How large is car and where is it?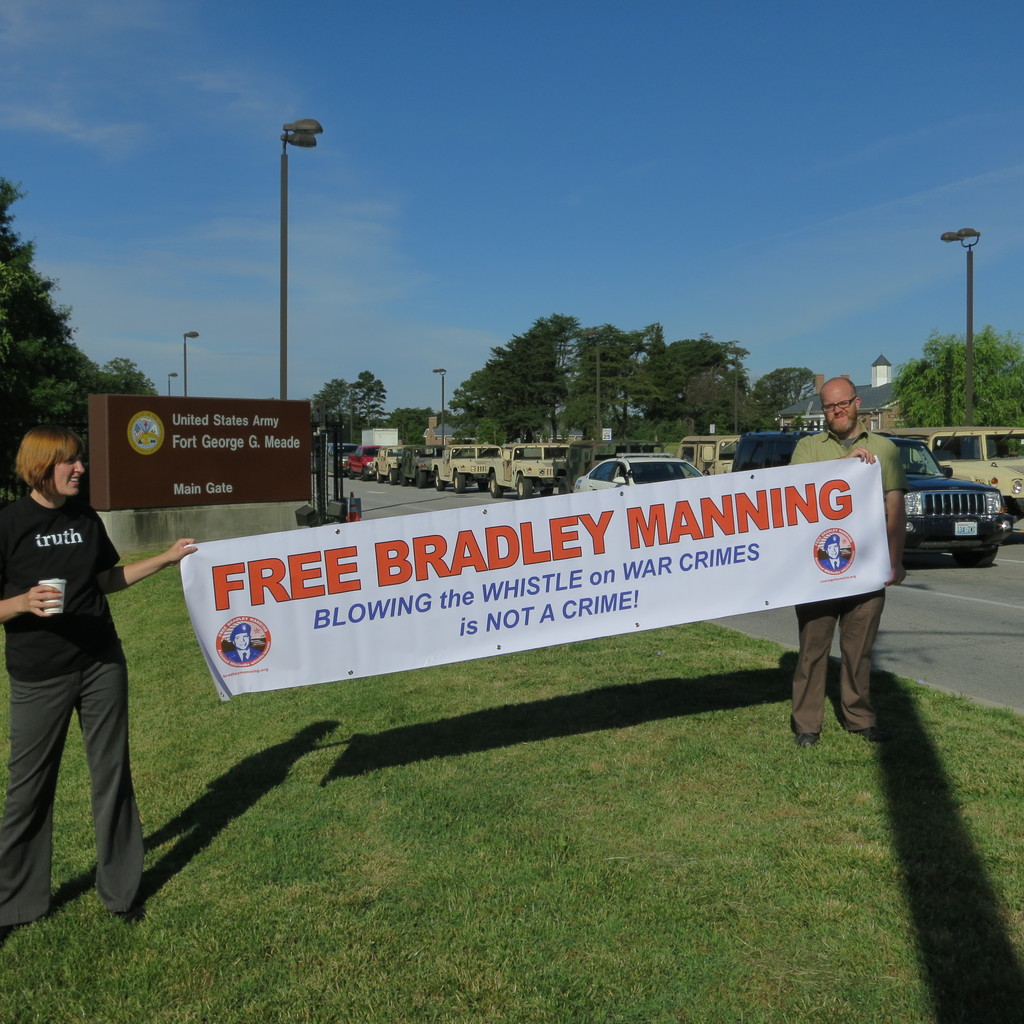
Bounding box: select_region(574, 455, 703, 492).
